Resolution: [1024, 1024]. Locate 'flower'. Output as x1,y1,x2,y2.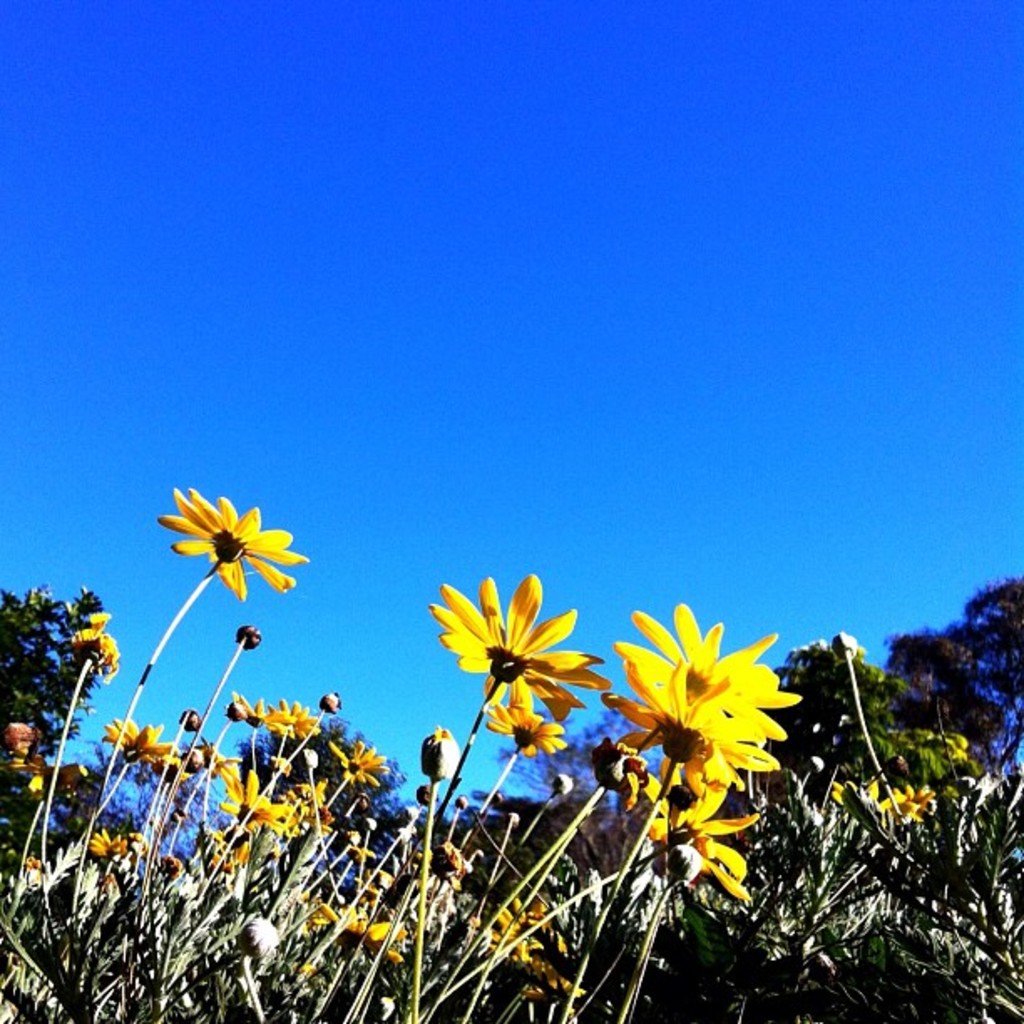
644,786,765,910.
